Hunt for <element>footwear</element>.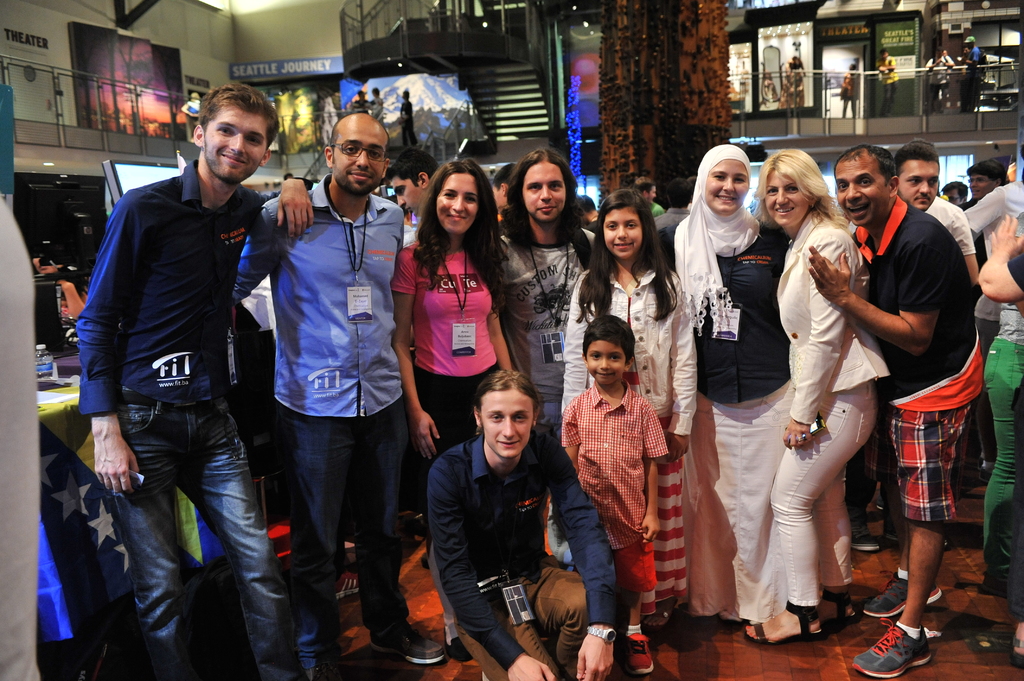
Hunted down at [x1=303, y1=661, x2=347, y2=680].
